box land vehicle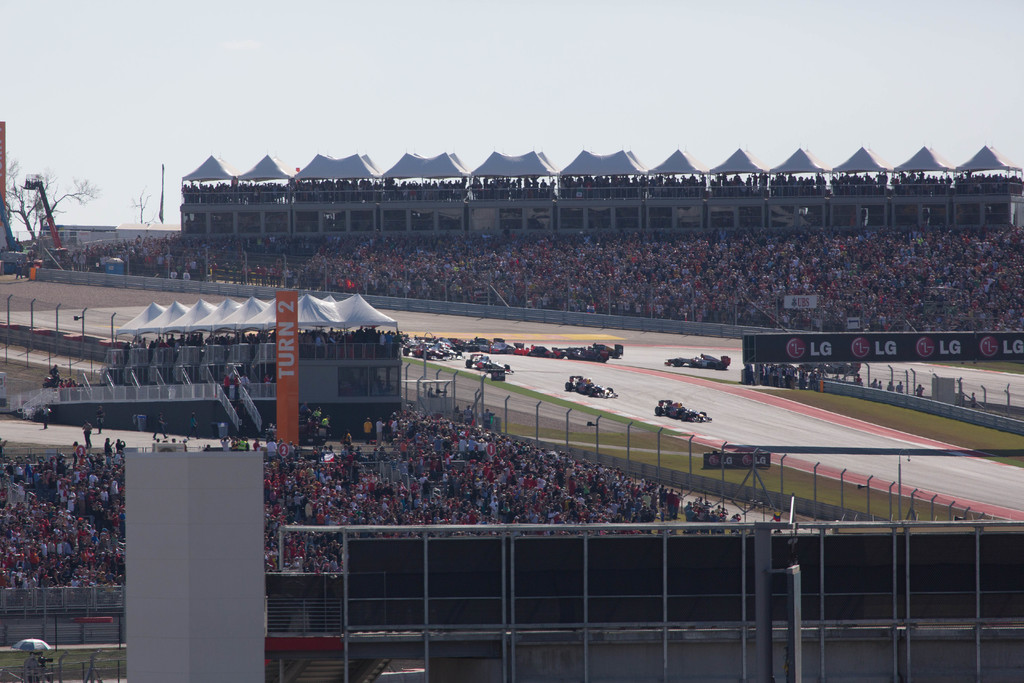
[658, 402, 713, 420]
